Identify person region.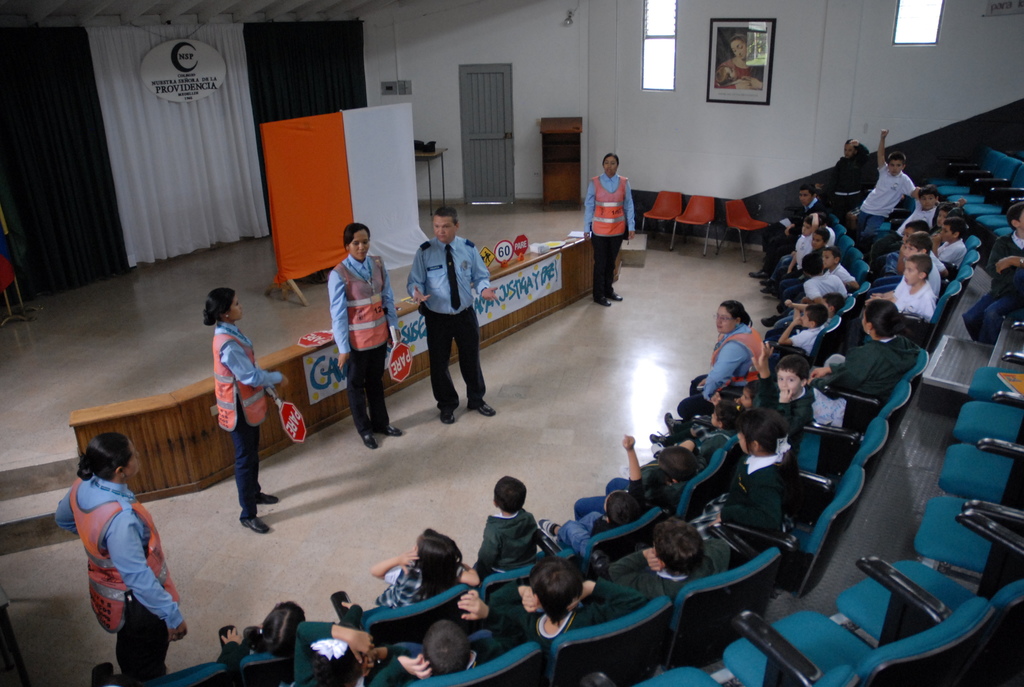
Region: [328,221,404,449].
